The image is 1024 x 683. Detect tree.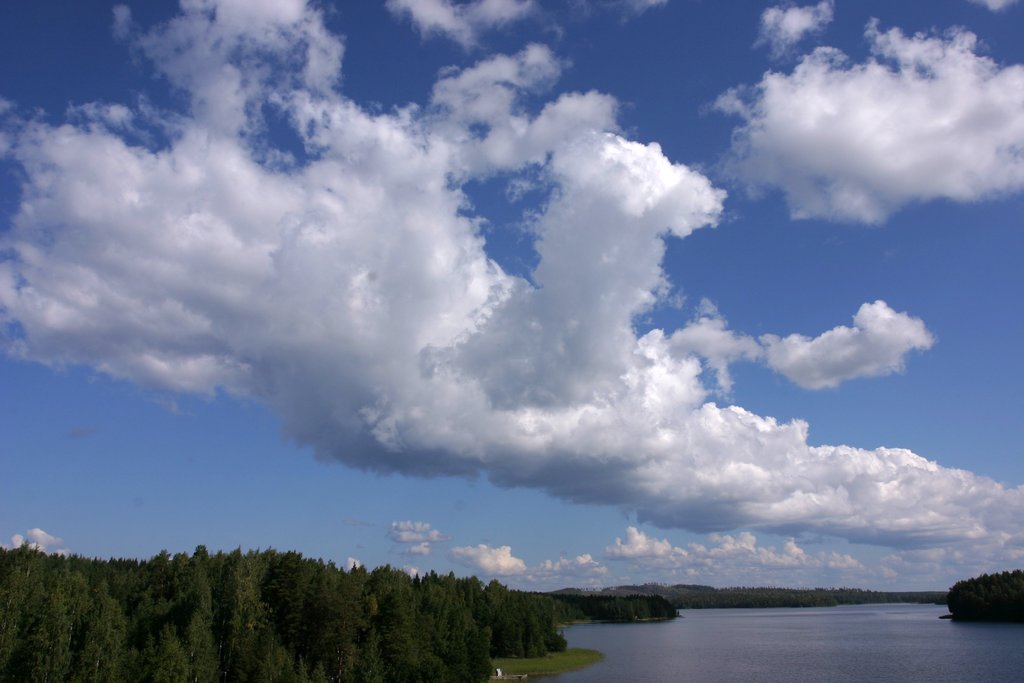
Detection: [32, 595, 73, 682].
